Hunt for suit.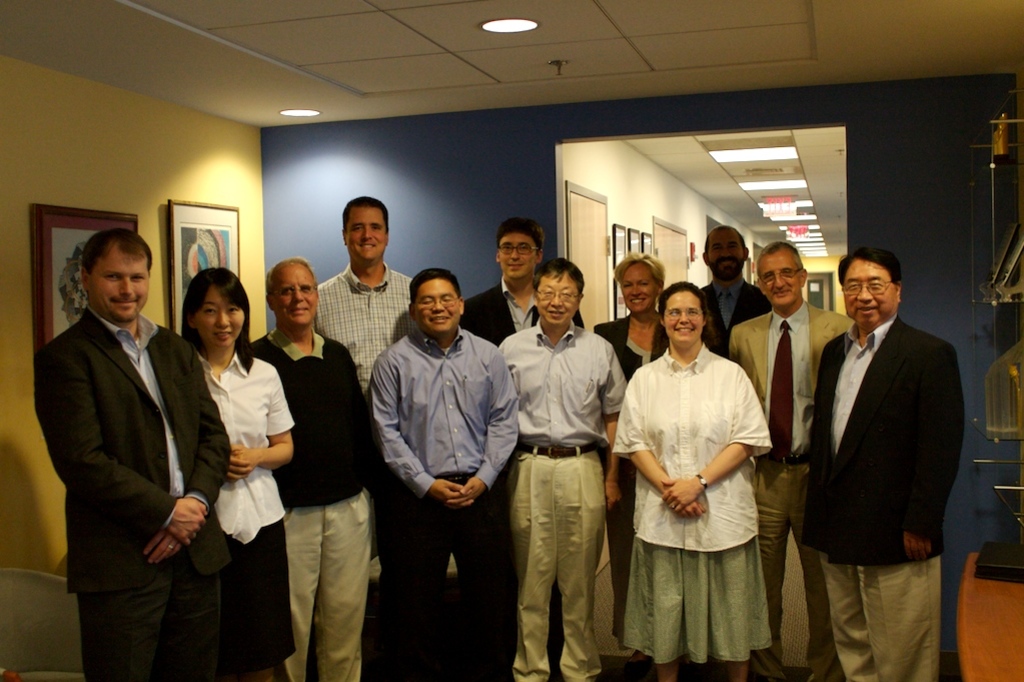
Hunted down at (463,274,583,670).
